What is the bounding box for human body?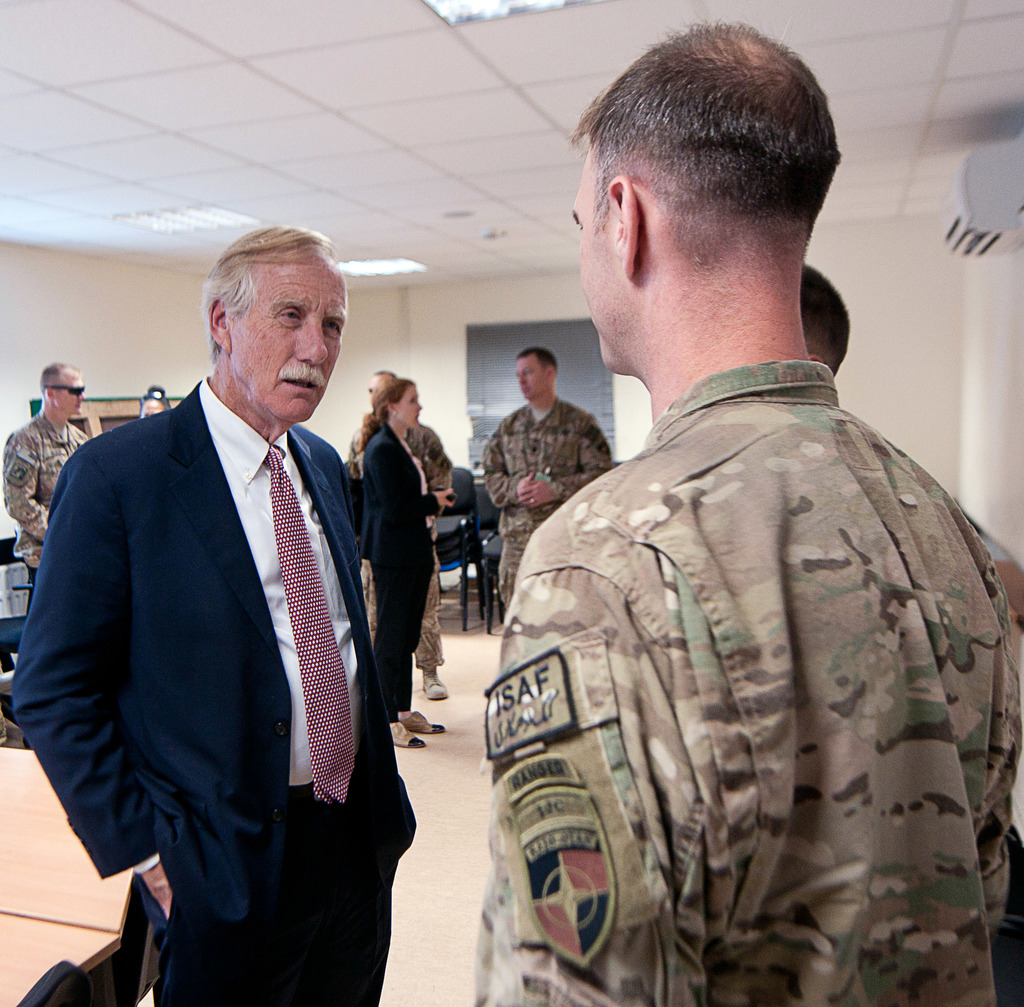
box=[420, 117, 978, 1006].
